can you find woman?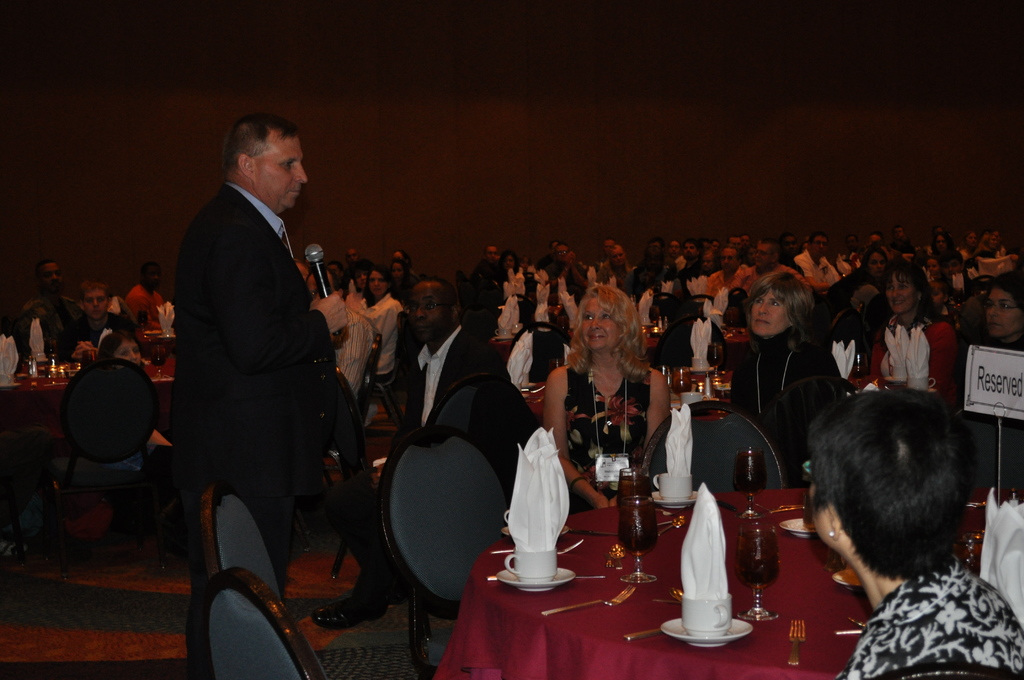
Yes, bounding box: <bbox>803, 388, 1023, 679</bbox>.
